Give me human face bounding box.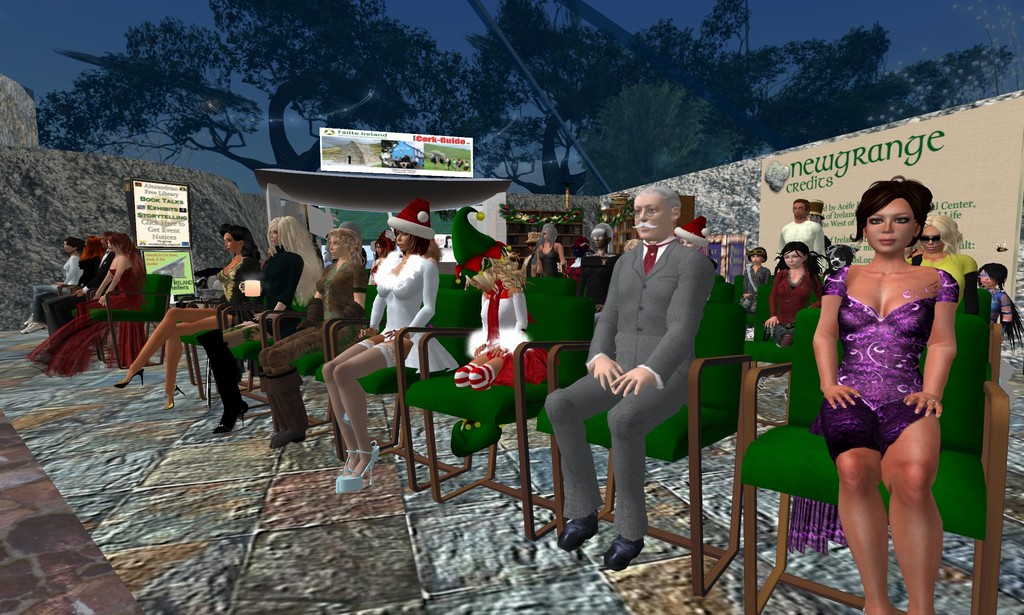
[left=325, top=233, right=345, bottom=259].
